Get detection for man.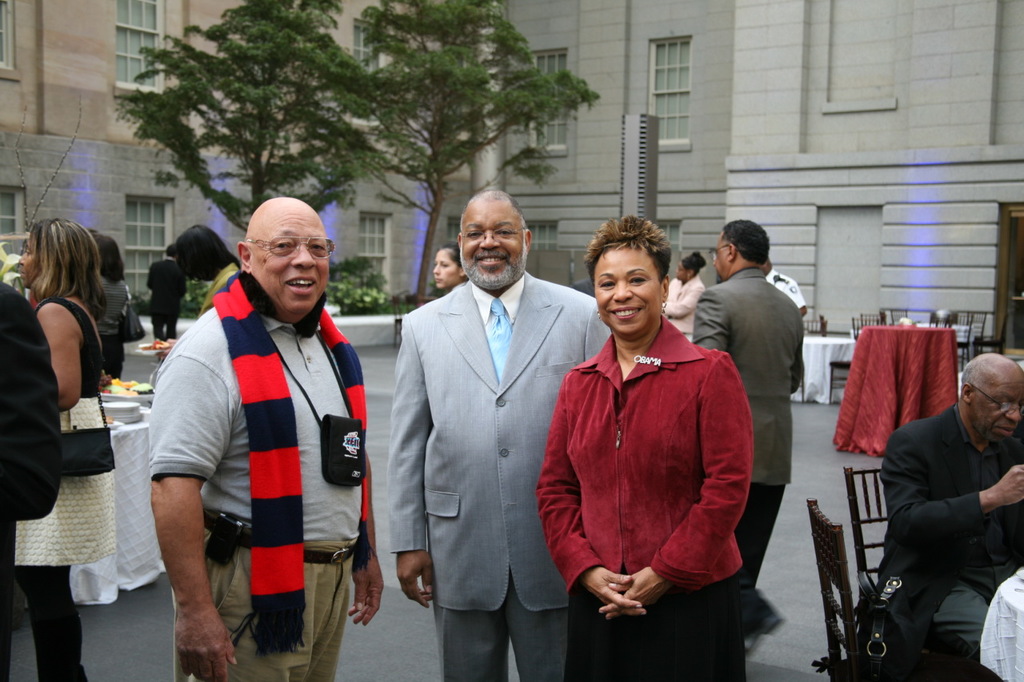
Detection: pyautogui.locateOnScreen(878, 353, 1023, 681).
